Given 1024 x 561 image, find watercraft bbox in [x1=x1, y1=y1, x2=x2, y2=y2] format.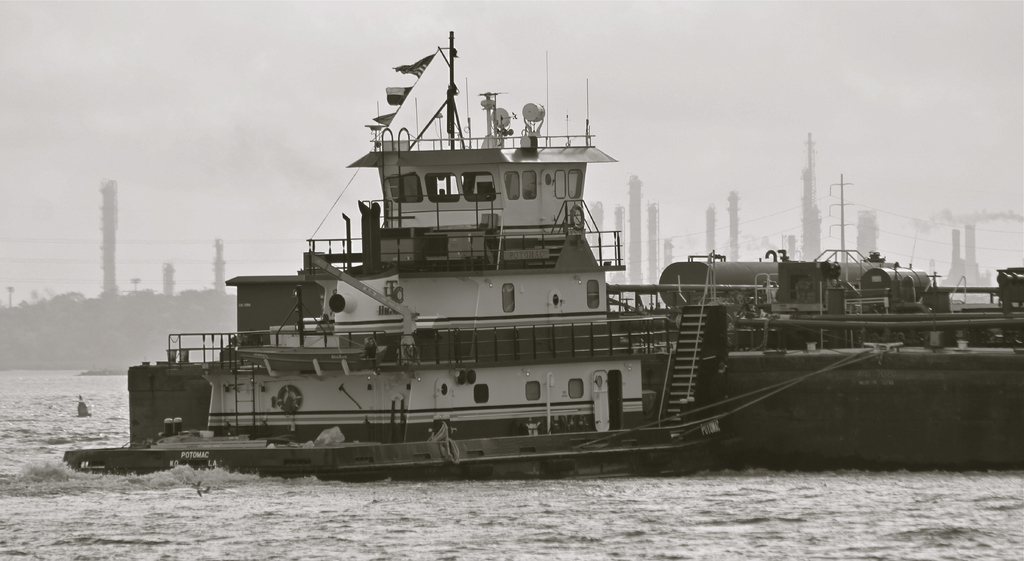
[x1=58, y1=28, x2=1023, y2=480].
